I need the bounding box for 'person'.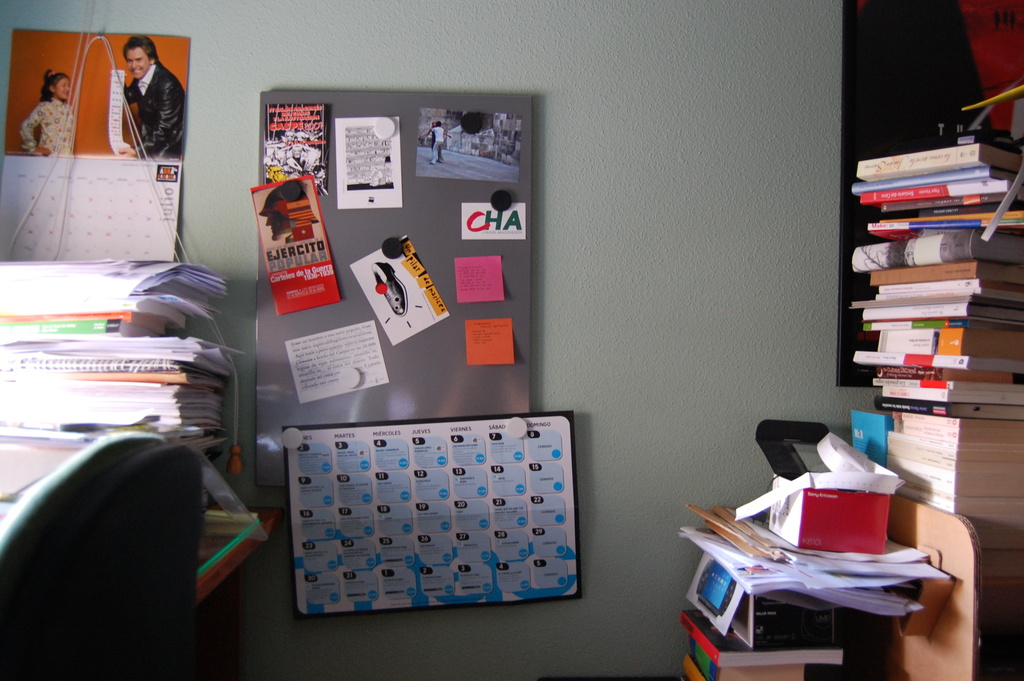
Here it is: x1=17, y1=69, x2=81, y2=152.
